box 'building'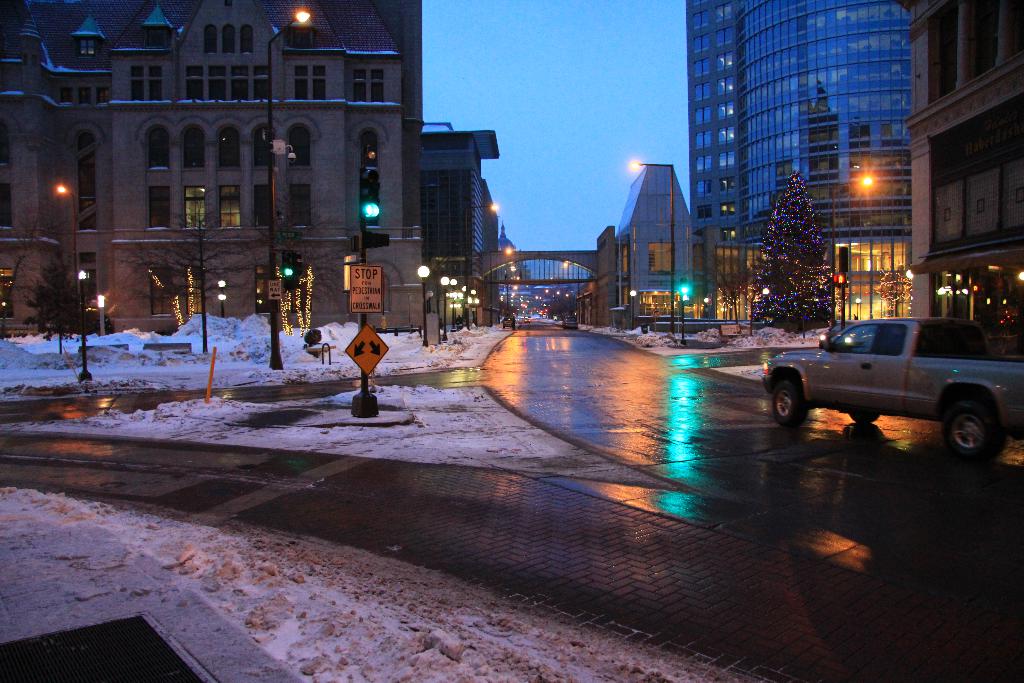
bbox(682, 0, 911, 320)
